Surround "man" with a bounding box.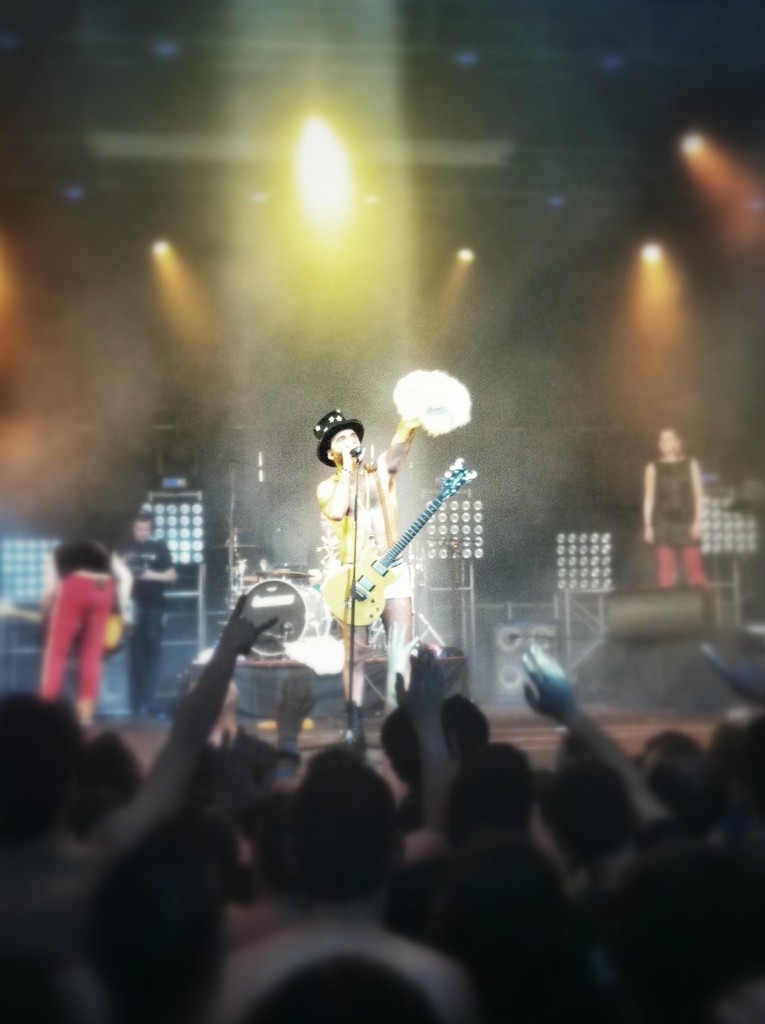
BBox(122, 515, 177, 725).
